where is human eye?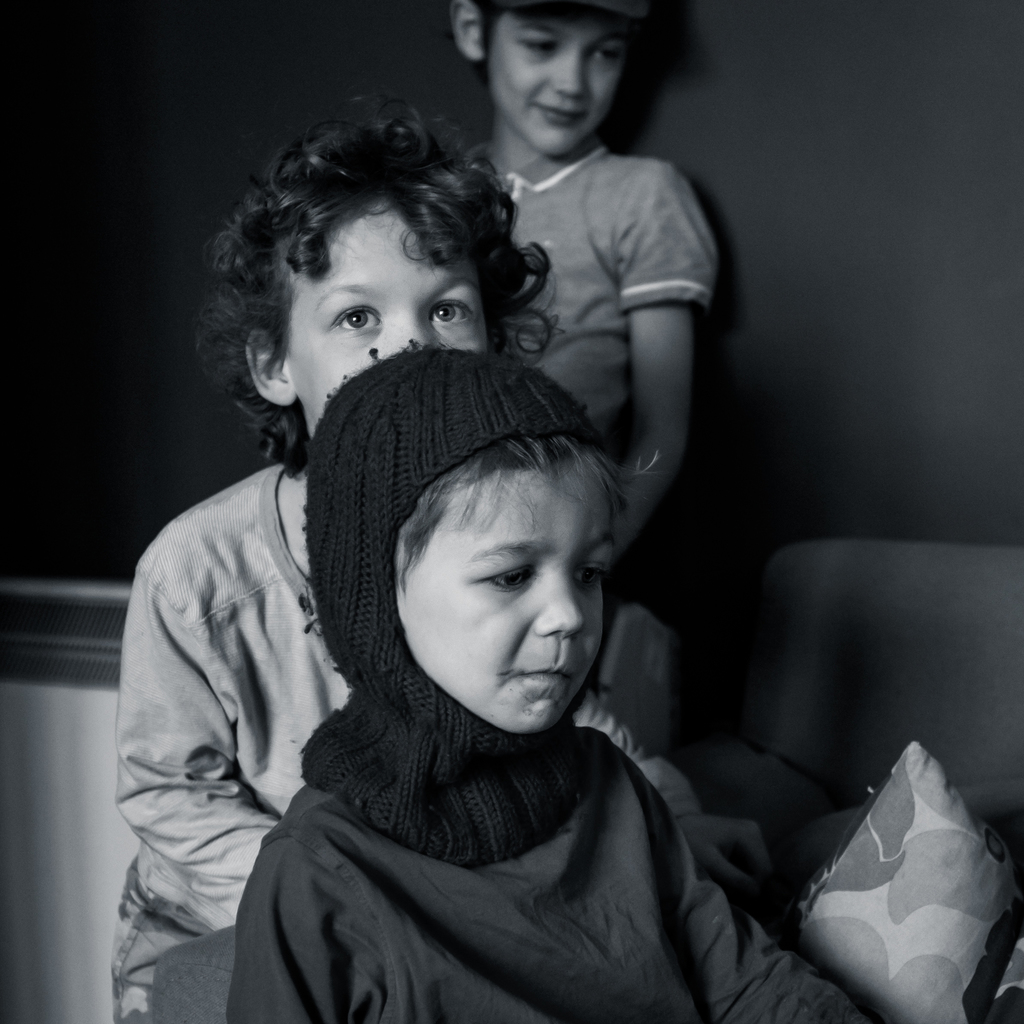
rect(328, 300, 387, 338).
